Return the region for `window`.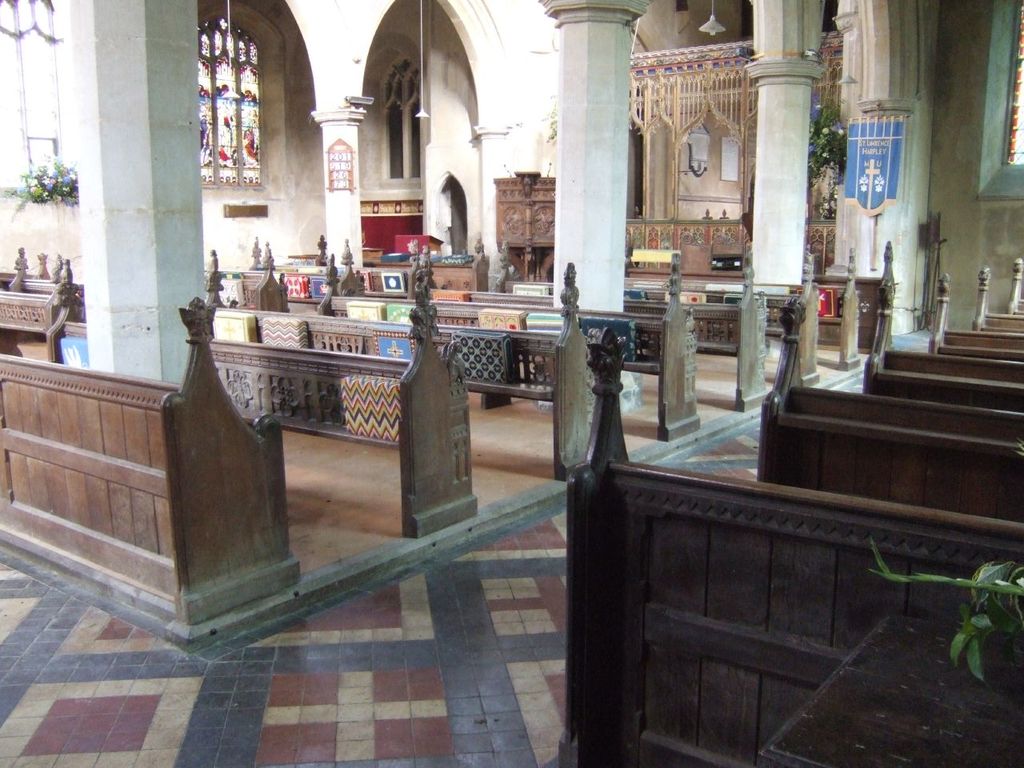
left=0, top=4, right=67, bottom=190.
